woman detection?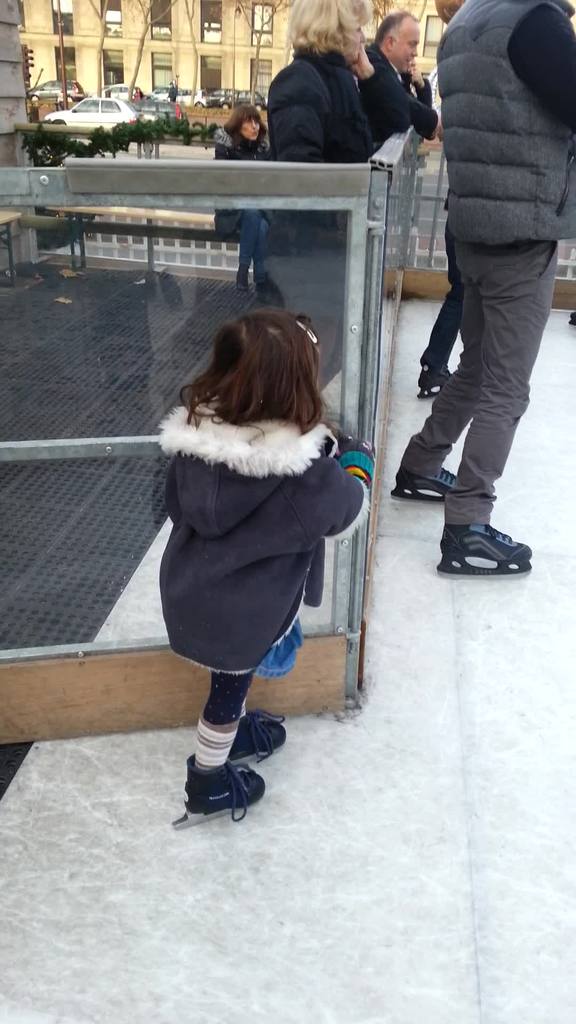
bbox=(212, 104, 270, 291)
